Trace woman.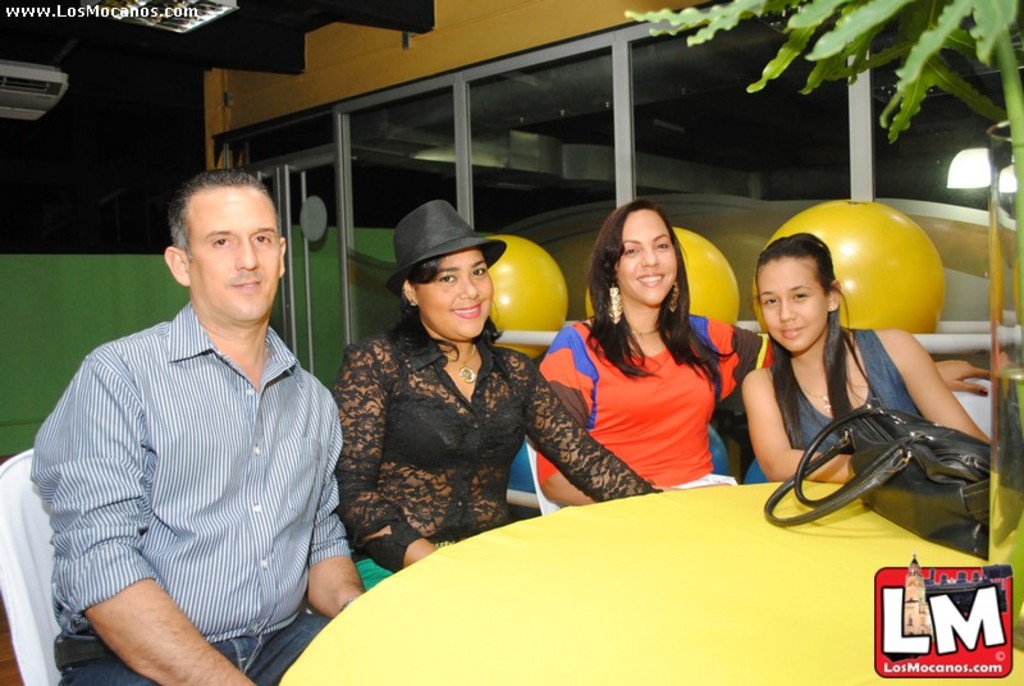
Traced to select_region(735, 234, 991, 480).
